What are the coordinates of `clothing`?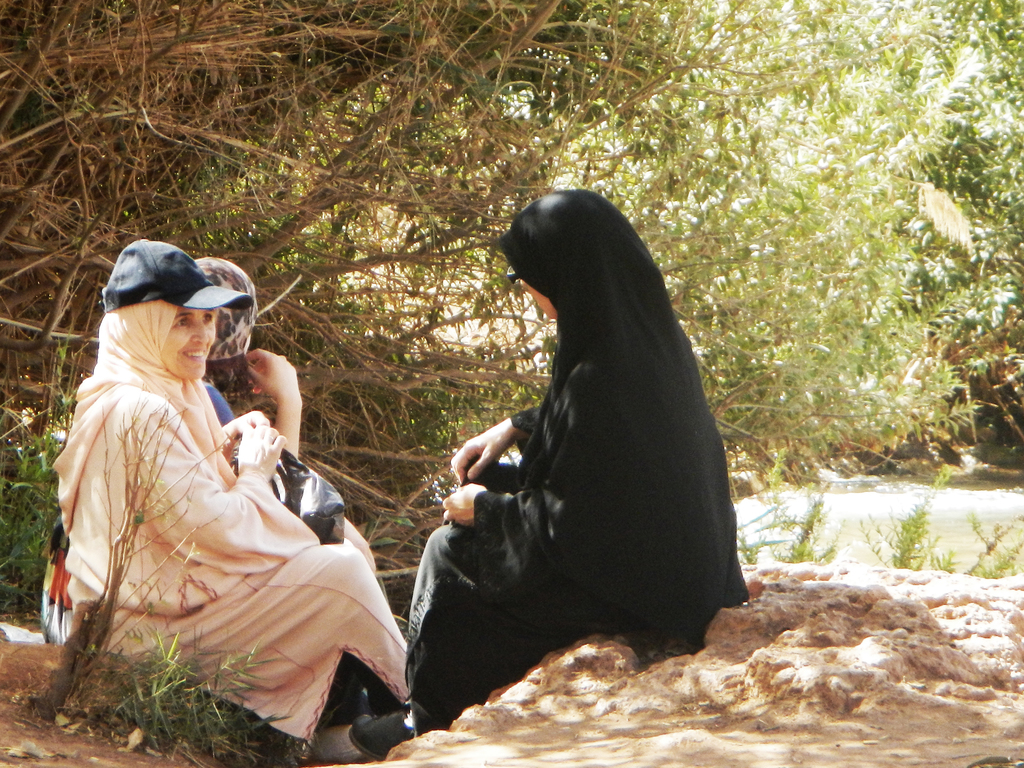
detection(417, 143, 731, 721).
